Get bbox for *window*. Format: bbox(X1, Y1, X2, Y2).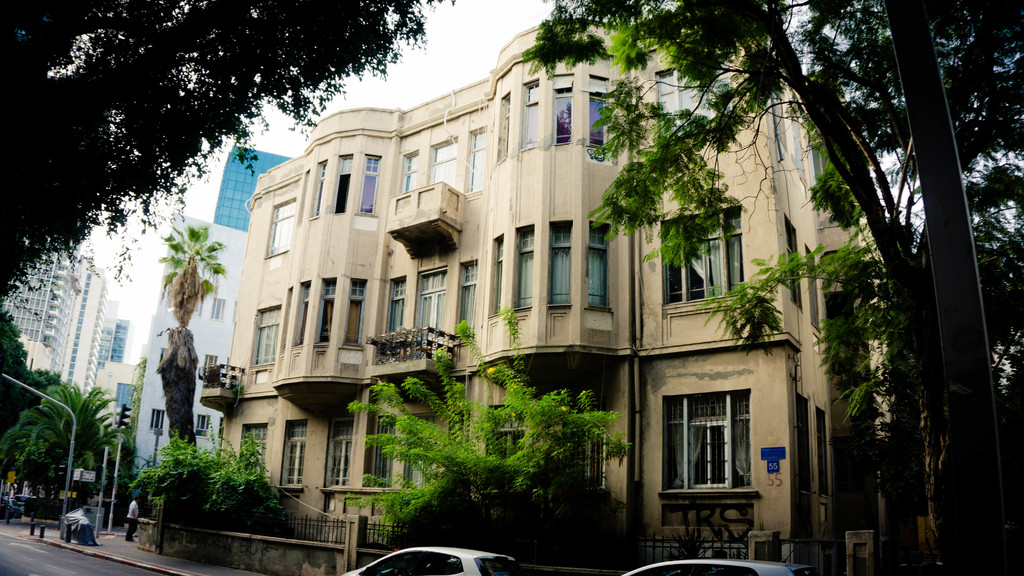
bbox(589, 92, 608, 152).
